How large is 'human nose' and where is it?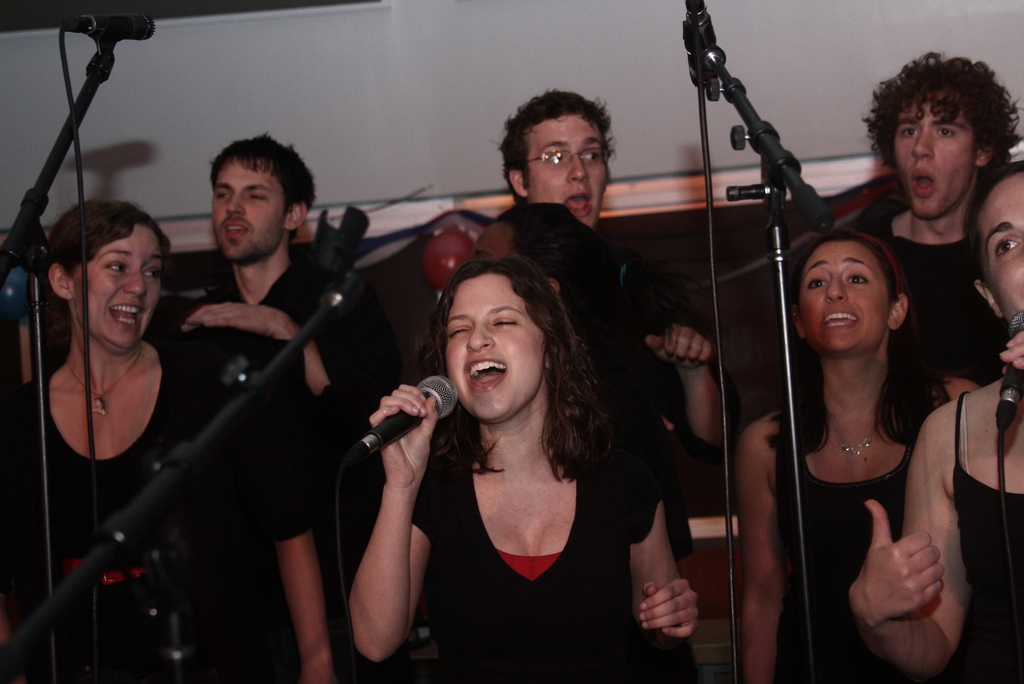
Bounding box: locate(467, 318, 493, 354).
